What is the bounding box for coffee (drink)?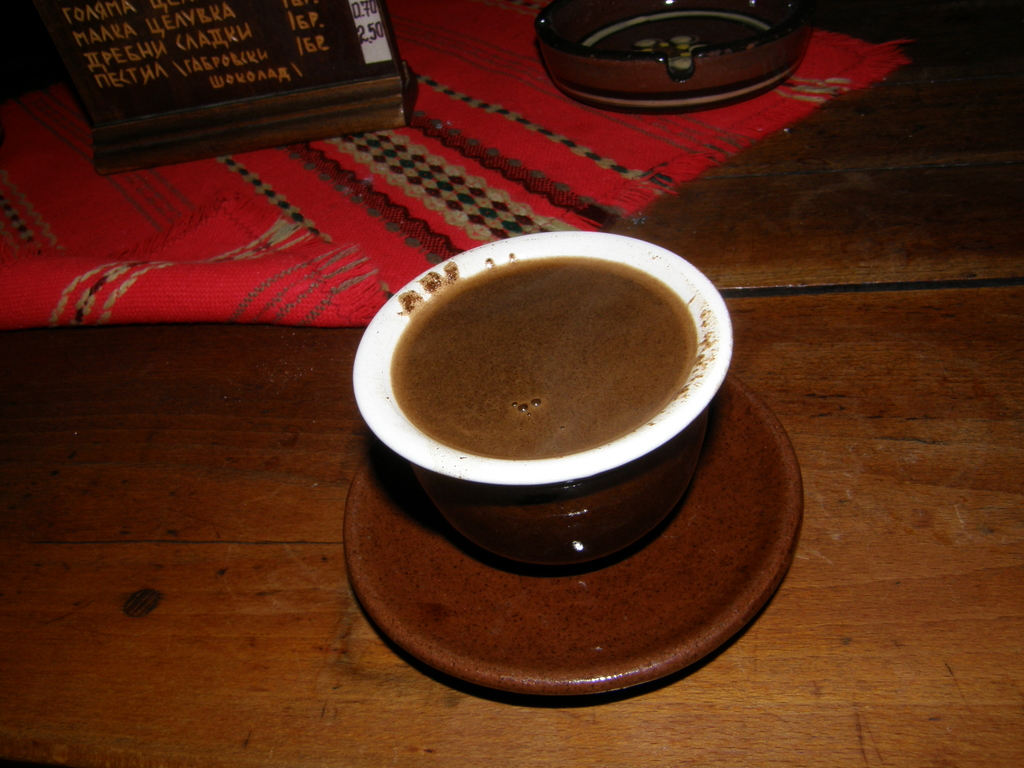
locate(390, 264, 703, 466).
